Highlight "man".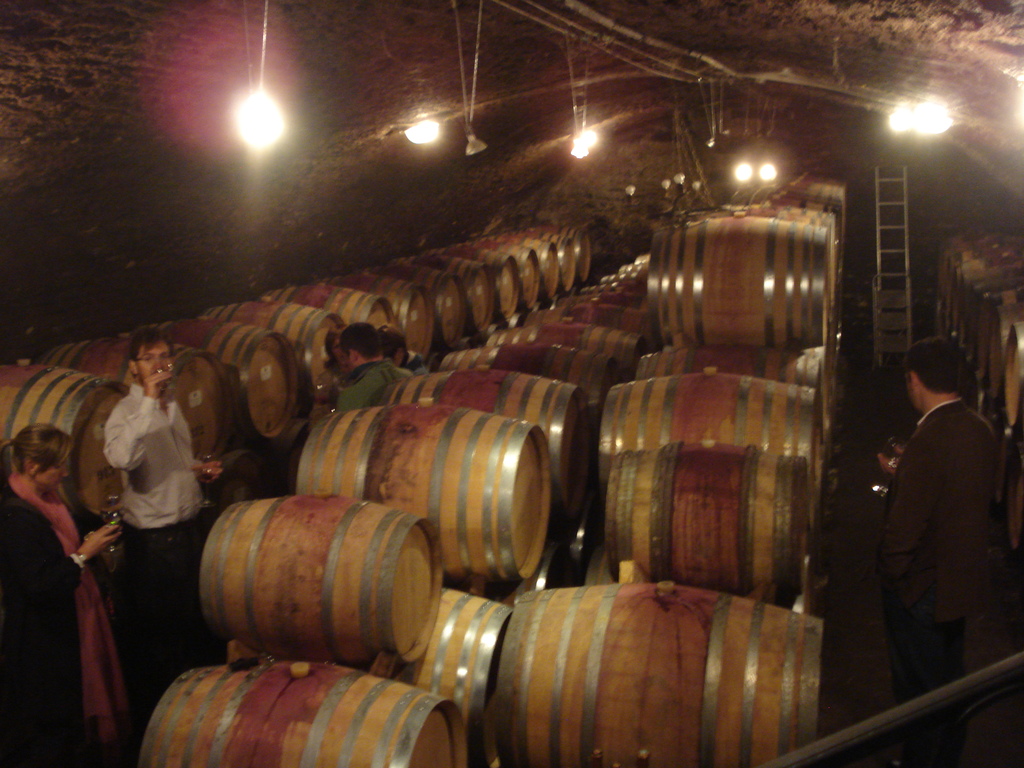
Highlighted region: detection(106, 330, 230, 707).
